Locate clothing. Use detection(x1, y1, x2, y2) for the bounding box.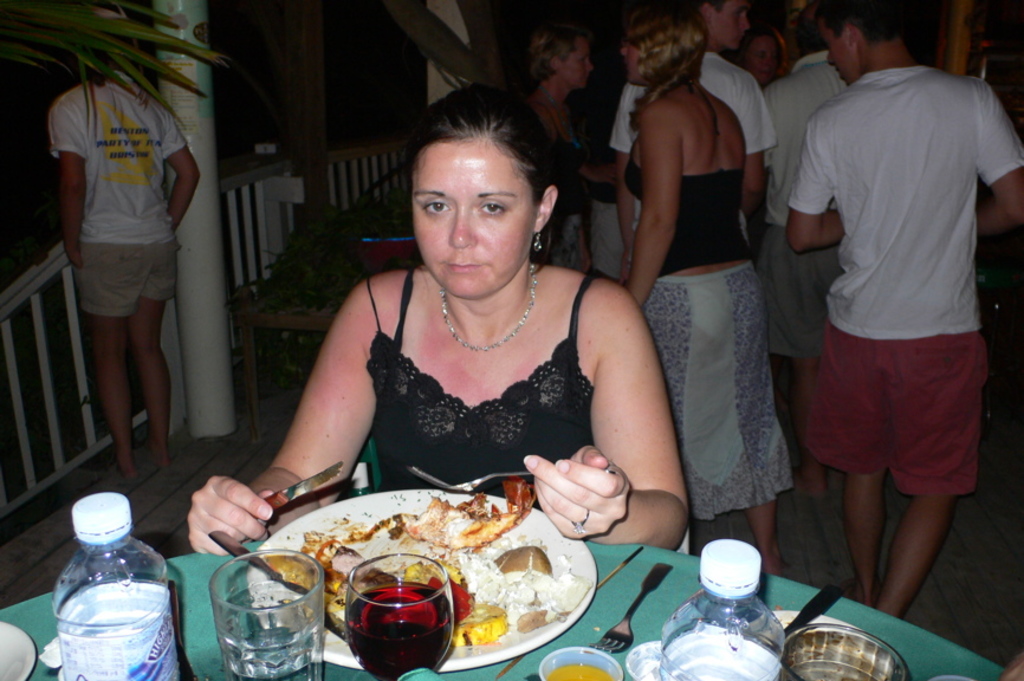
detection(727, 33, 863, 404).
